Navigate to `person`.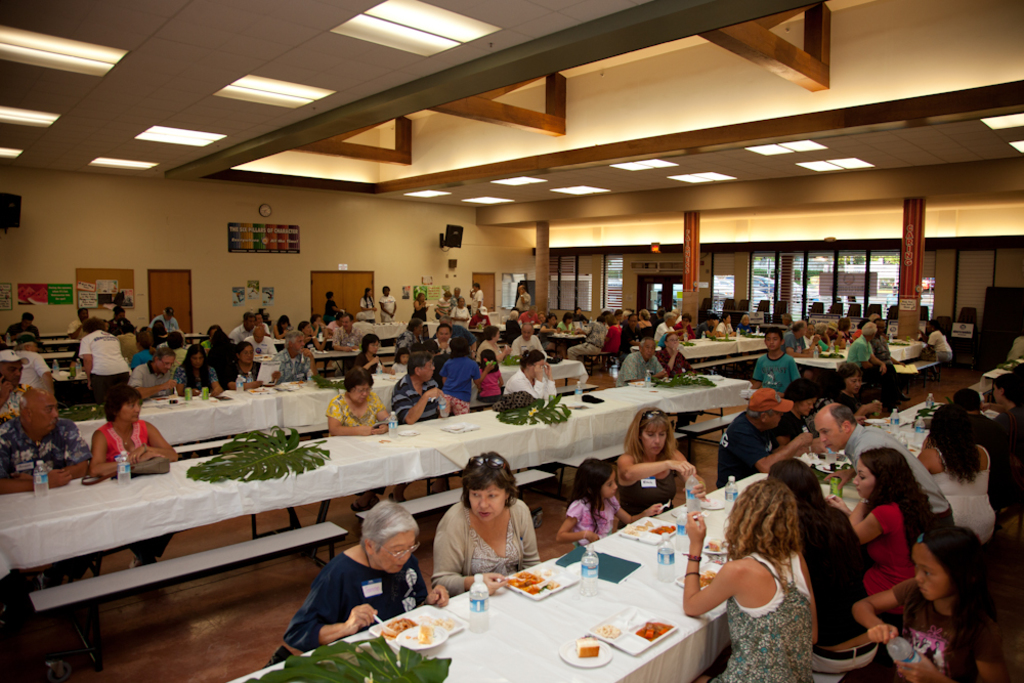
Navigation target: l=913, t=407, r=1005, b=540.
